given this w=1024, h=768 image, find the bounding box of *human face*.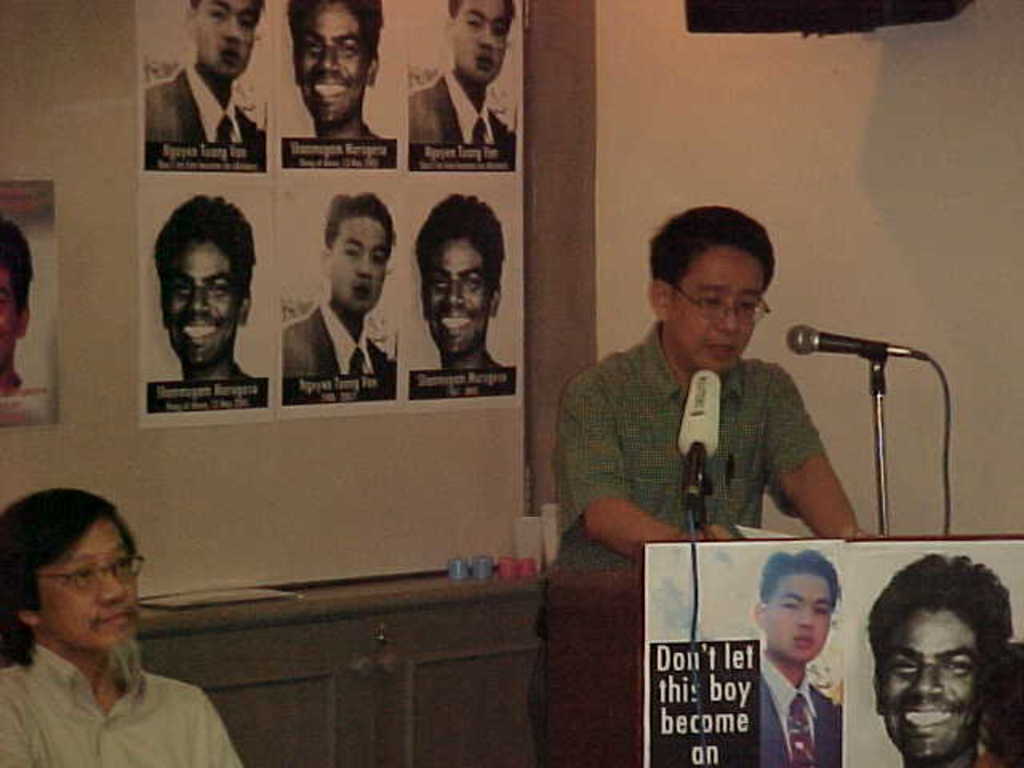
bbox=[456, 0, 517, 77].
